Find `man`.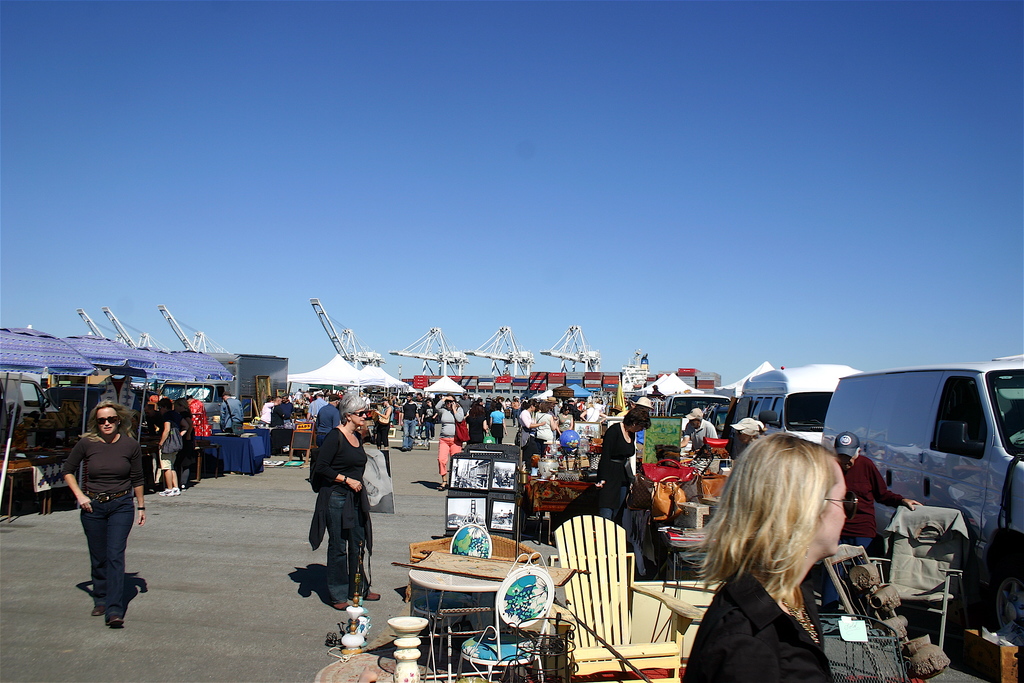
region(220, 393, 244, 432).
